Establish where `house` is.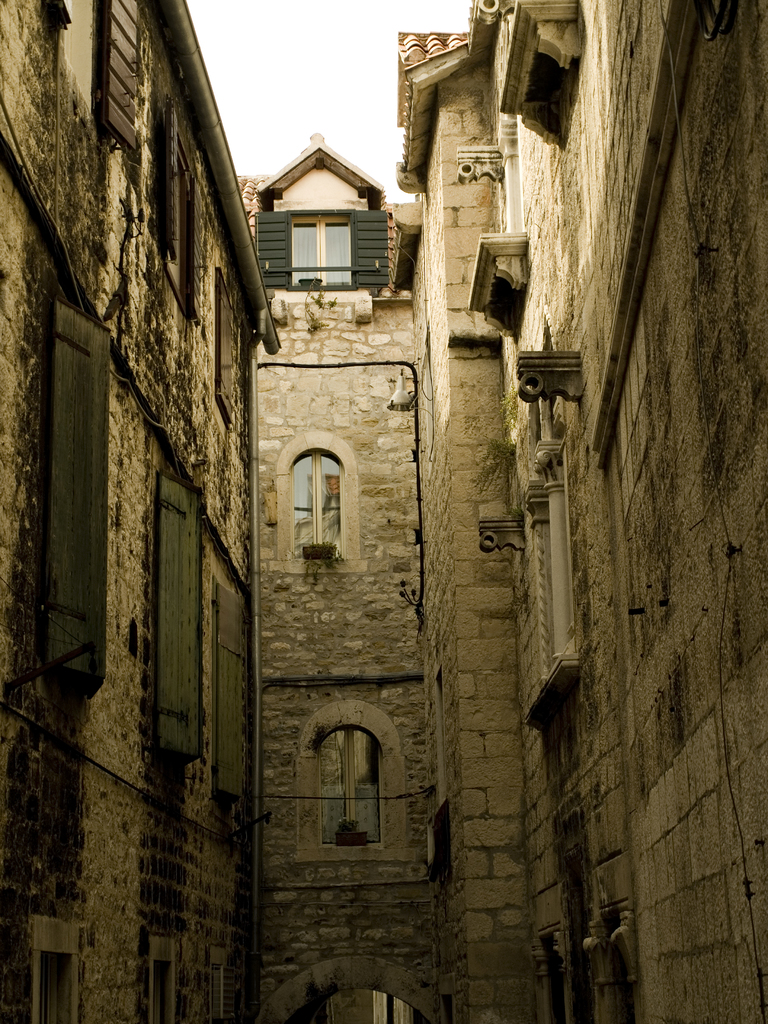
Established at bbox=(0, 1, 767, 1002).
